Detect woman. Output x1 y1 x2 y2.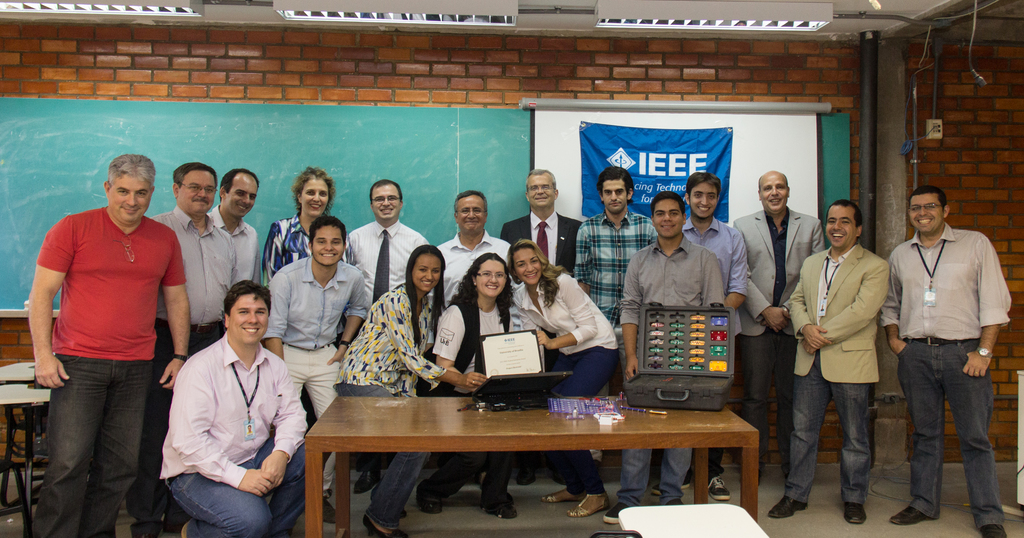
260 169 335 279.
